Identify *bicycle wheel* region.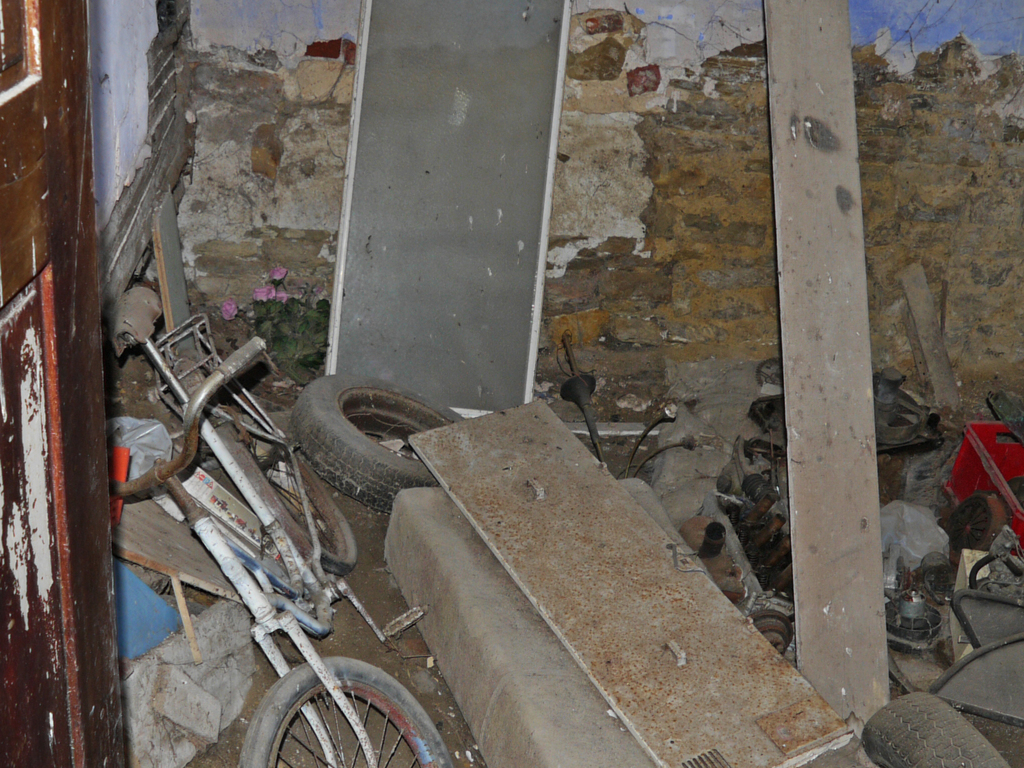
Region: (left=232, top=406, right=358, bottom=577).
